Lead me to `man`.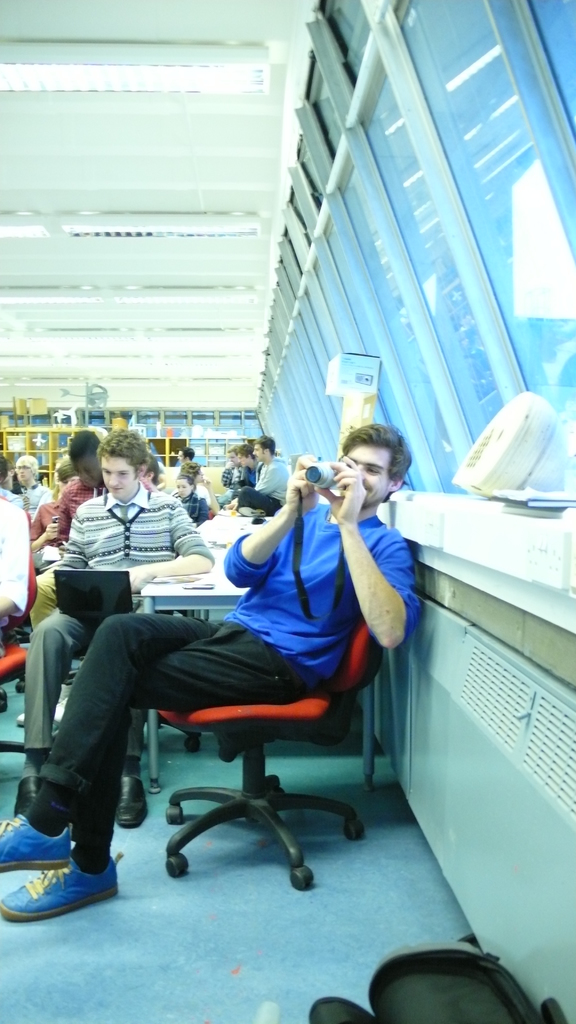
Lead to rect(0, 491, 37, 653).
